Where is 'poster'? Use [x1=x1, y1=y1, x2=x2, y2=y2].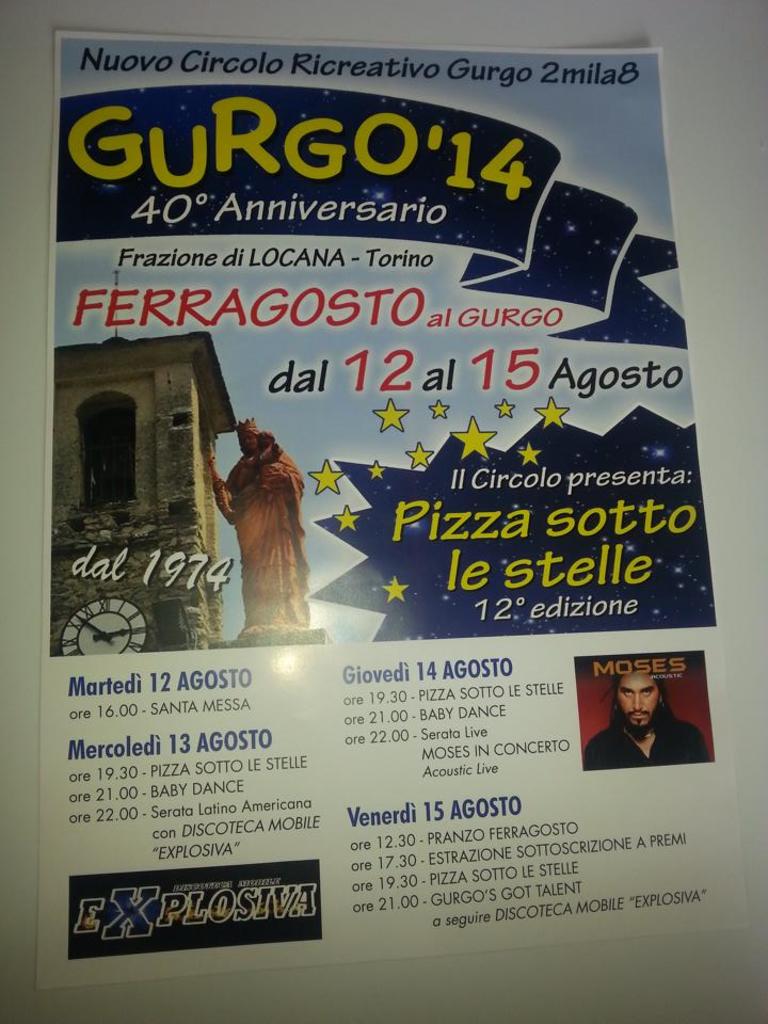
[x1=37, y1=30, x2=750, y2=995].
